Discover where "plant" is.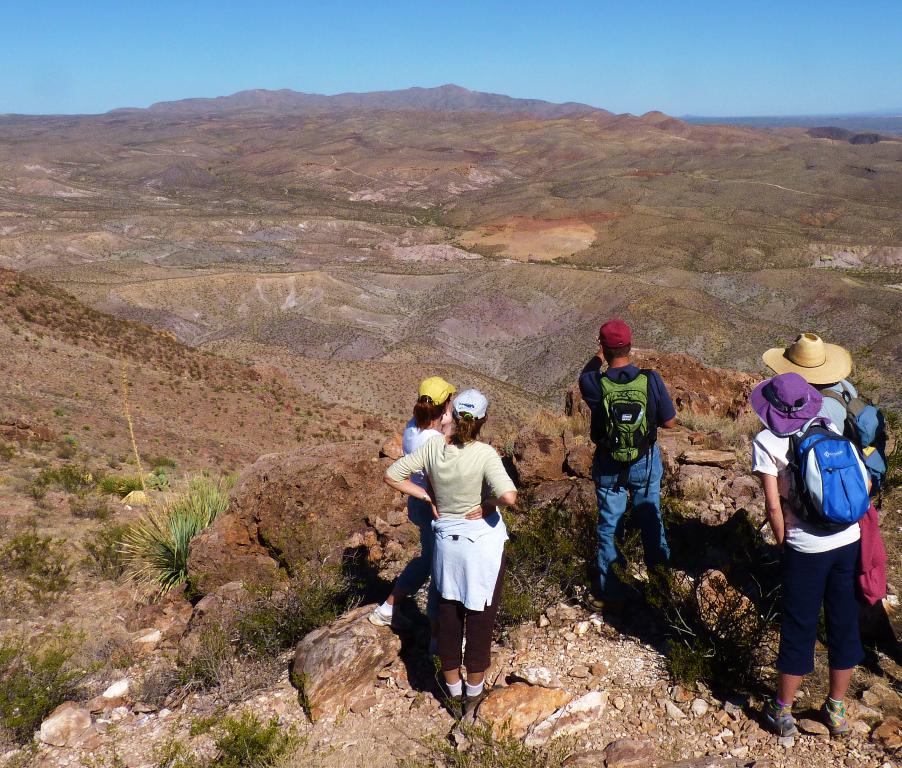
Discovered at {"left": 880, "top": 436, "right": 901, "bottom": 505}.
